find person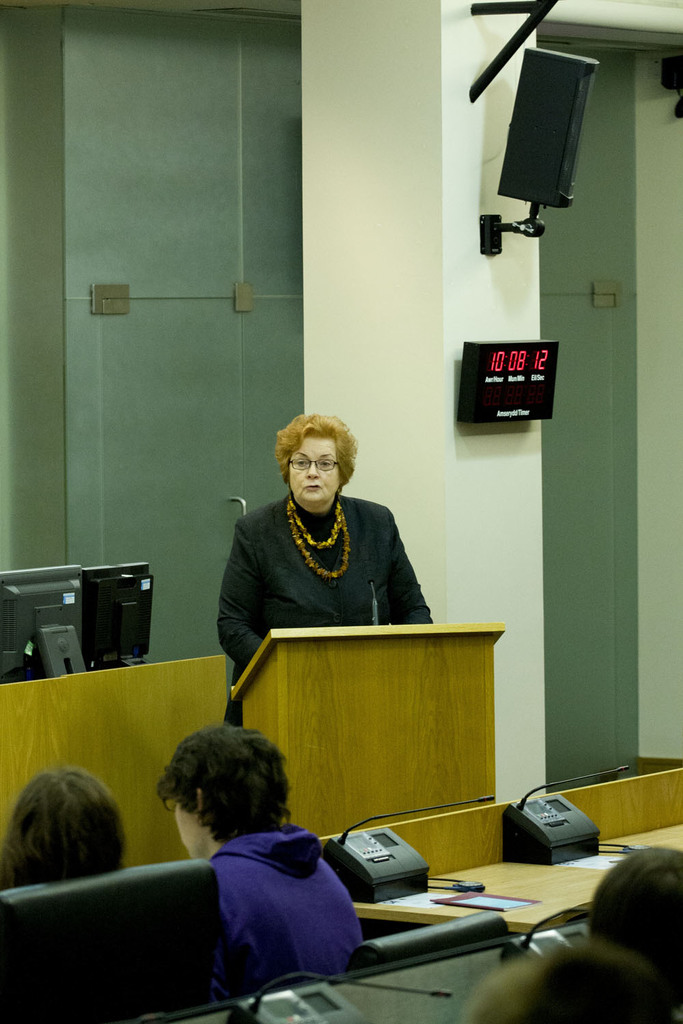
x1=153, y1=730, x2=388, y2=999
